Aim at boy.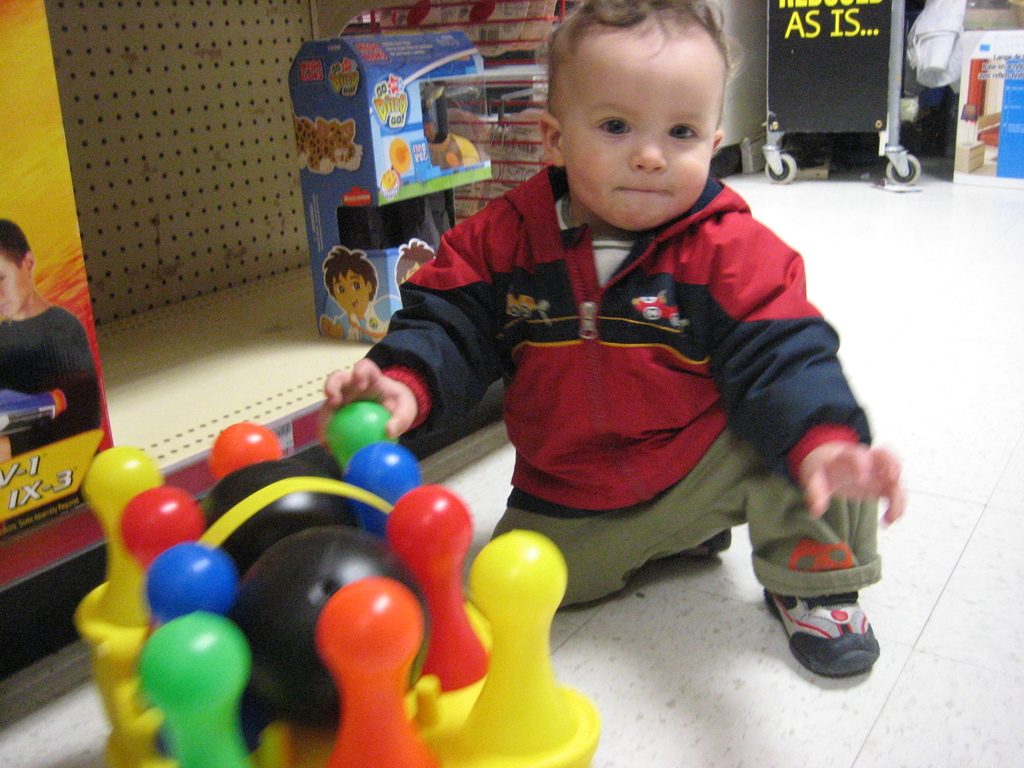
Aimed at bbox(319, 250, 381, 348).
